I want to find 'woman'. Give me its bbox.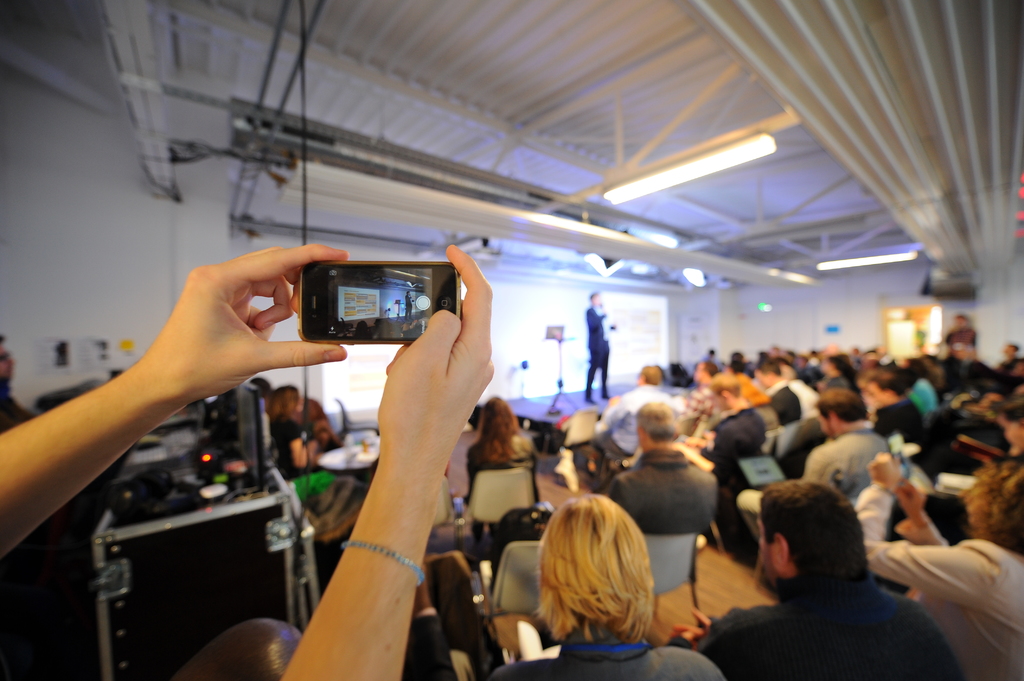
pyautogui.locateOnScreen(263, 378, 340, 510).
